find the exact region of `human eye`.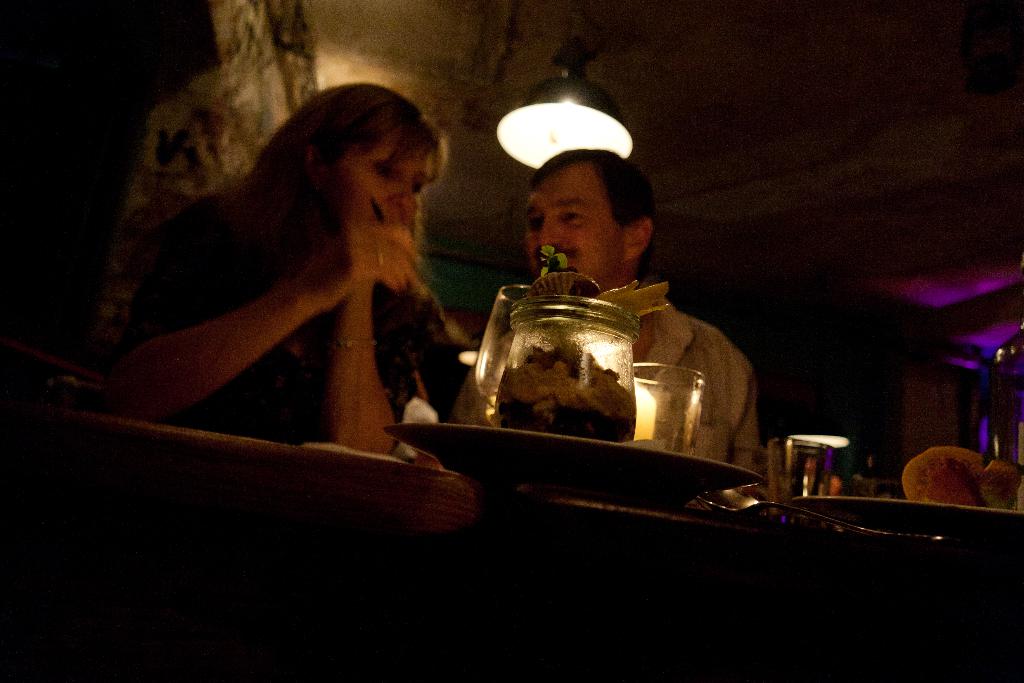
Exact region: (left=556, top=210, right=583, bottom=227).
